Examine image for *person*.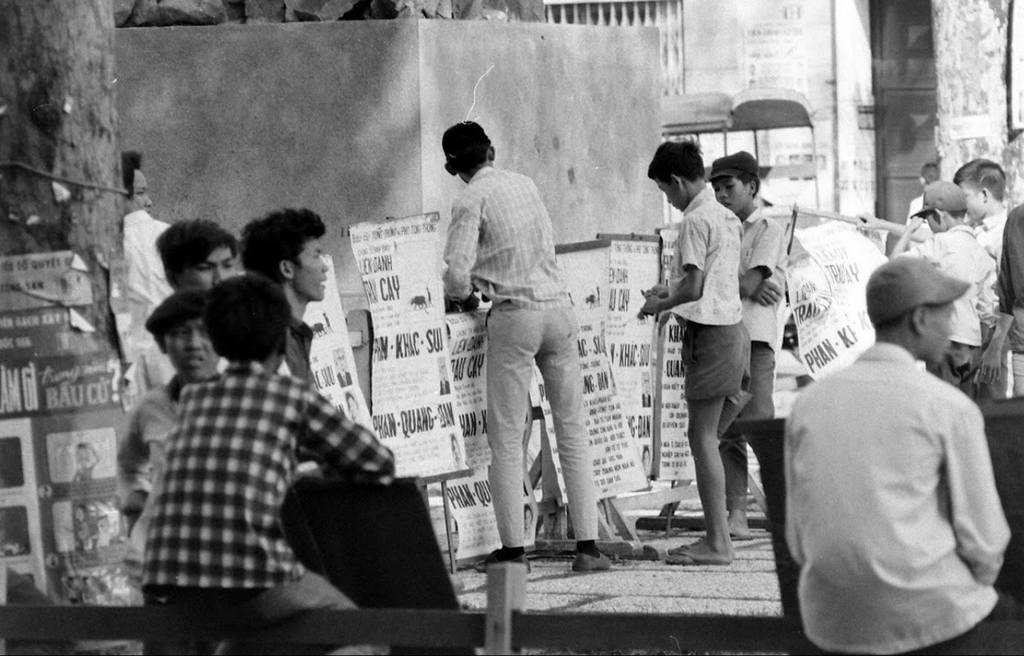
Examination result: rect(657, 125, 771, 591).
